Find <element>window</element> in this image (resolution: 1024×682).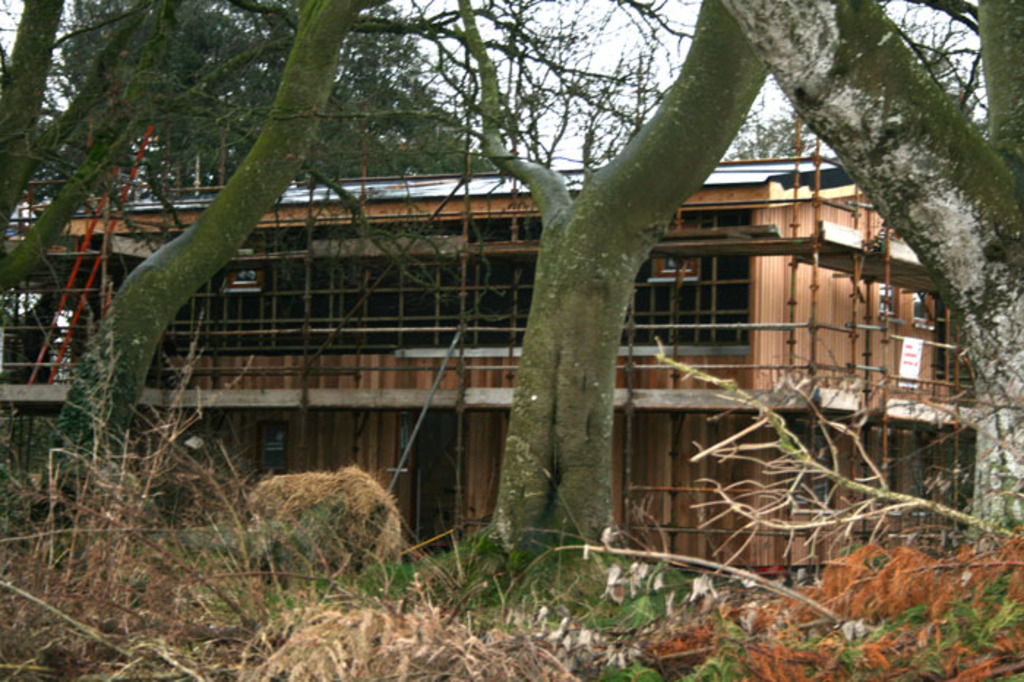
region(911, 293, 930, 322).
